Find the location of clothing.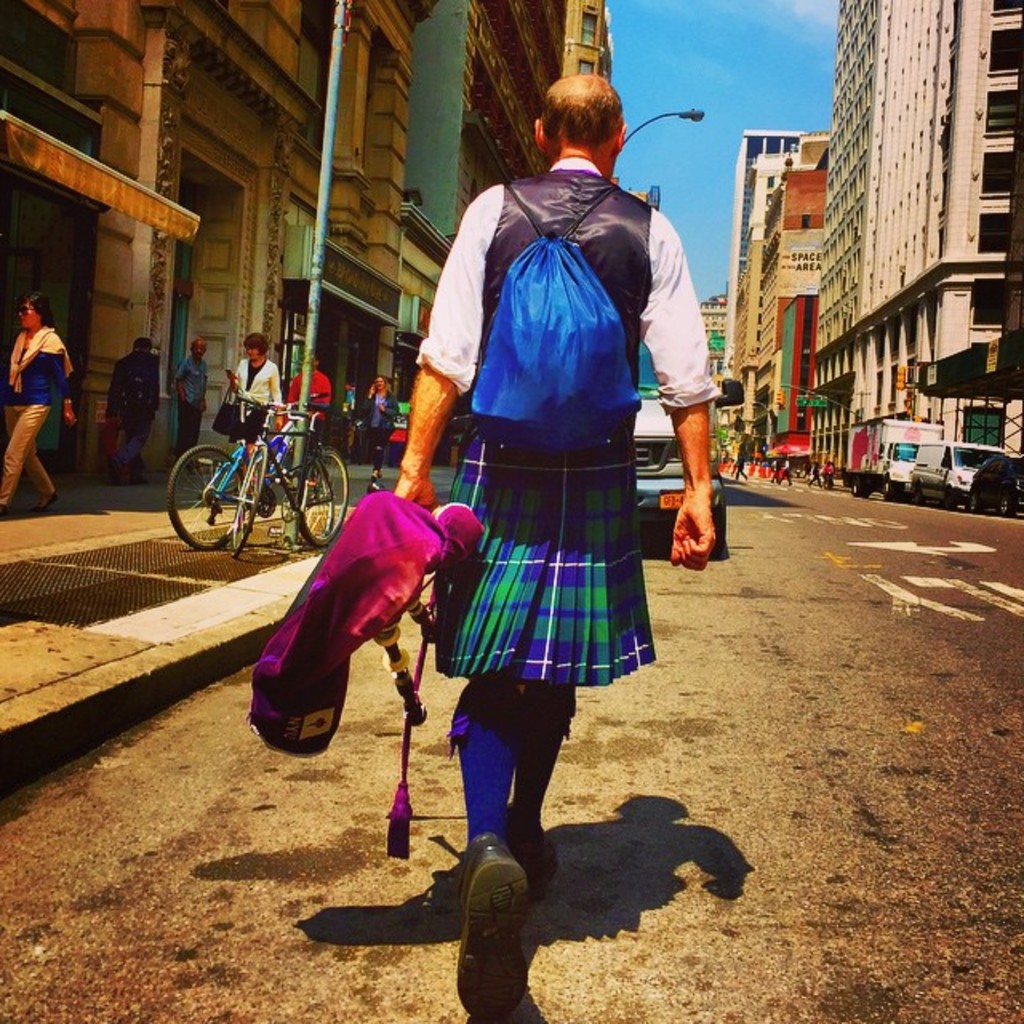
Location: box(0, 318, 75, 502).
